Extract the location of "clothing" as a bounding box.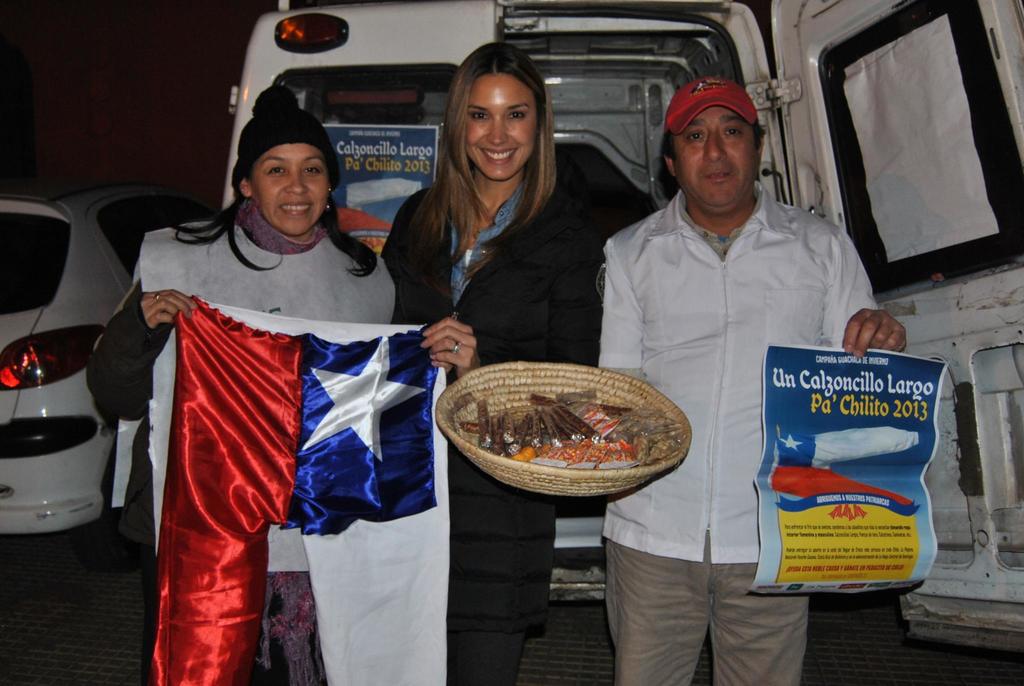
locate(127, 151, 394, 676).
